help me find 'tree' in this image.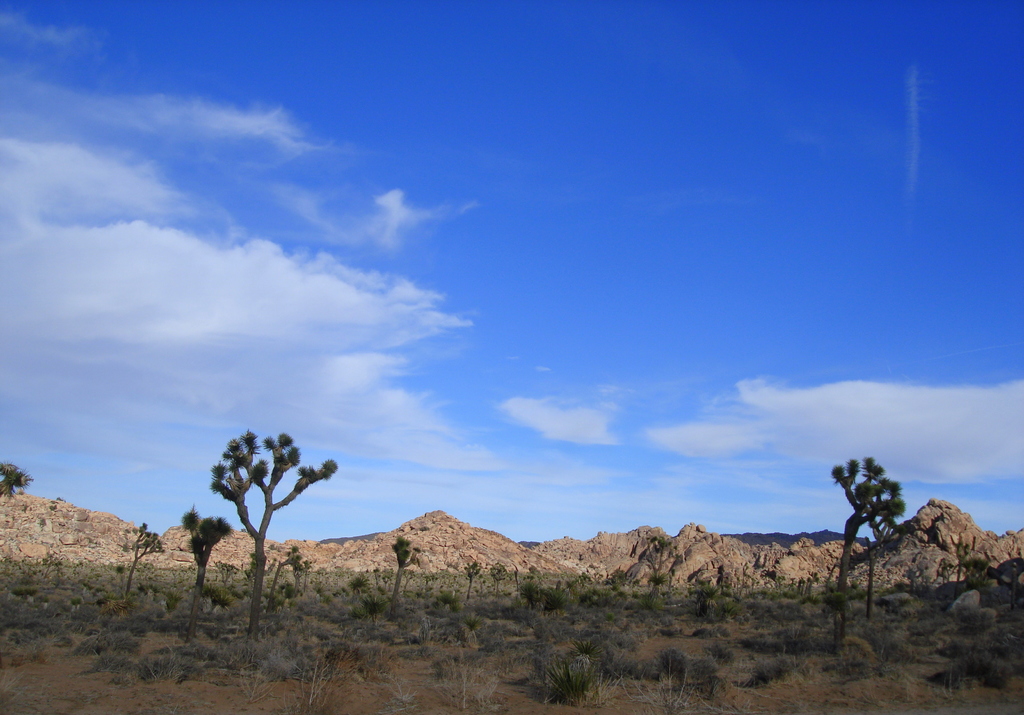
Found it: <region>831, 456, 906, 613</region>.
